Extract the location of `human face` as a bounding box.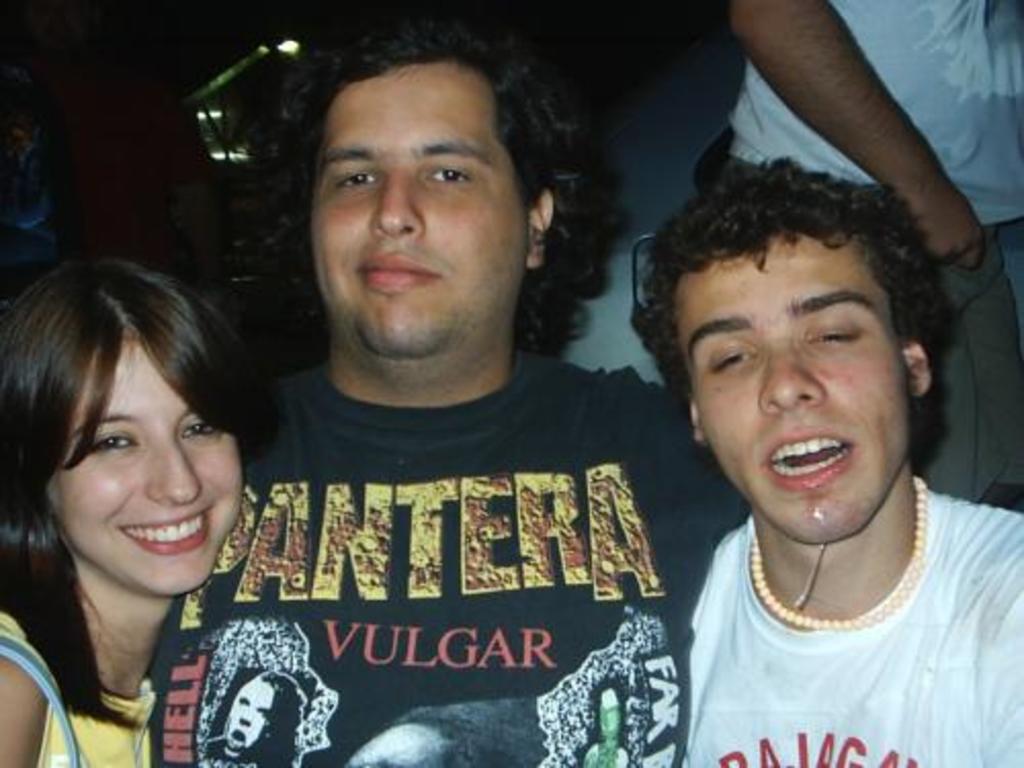
[674, 236, 907, 549].
